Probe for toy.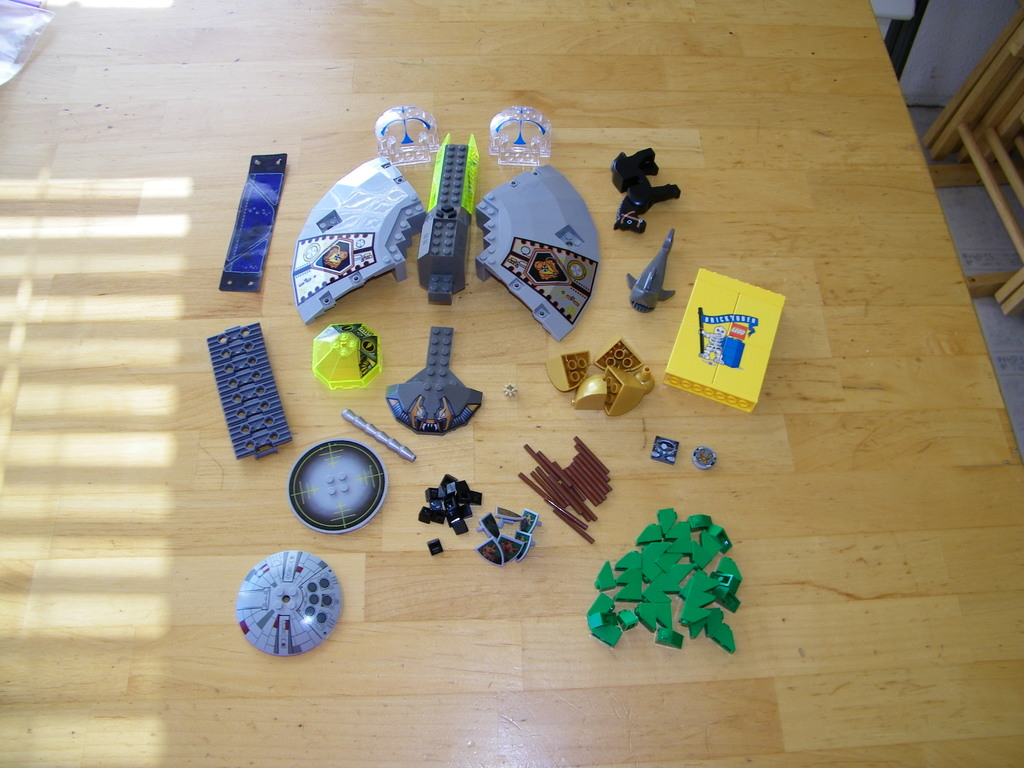
Probe result: (x1=643, y1=583, x2=673, y2=609).
